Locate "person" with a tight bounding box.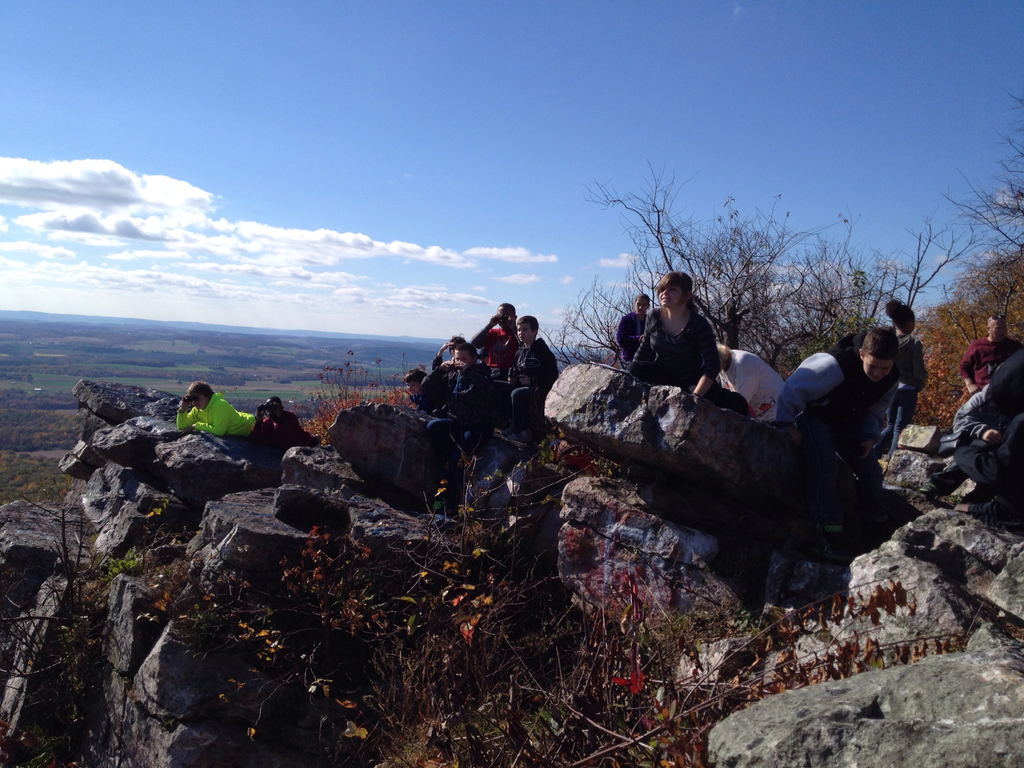
detection(882, 300, 927, 460).
